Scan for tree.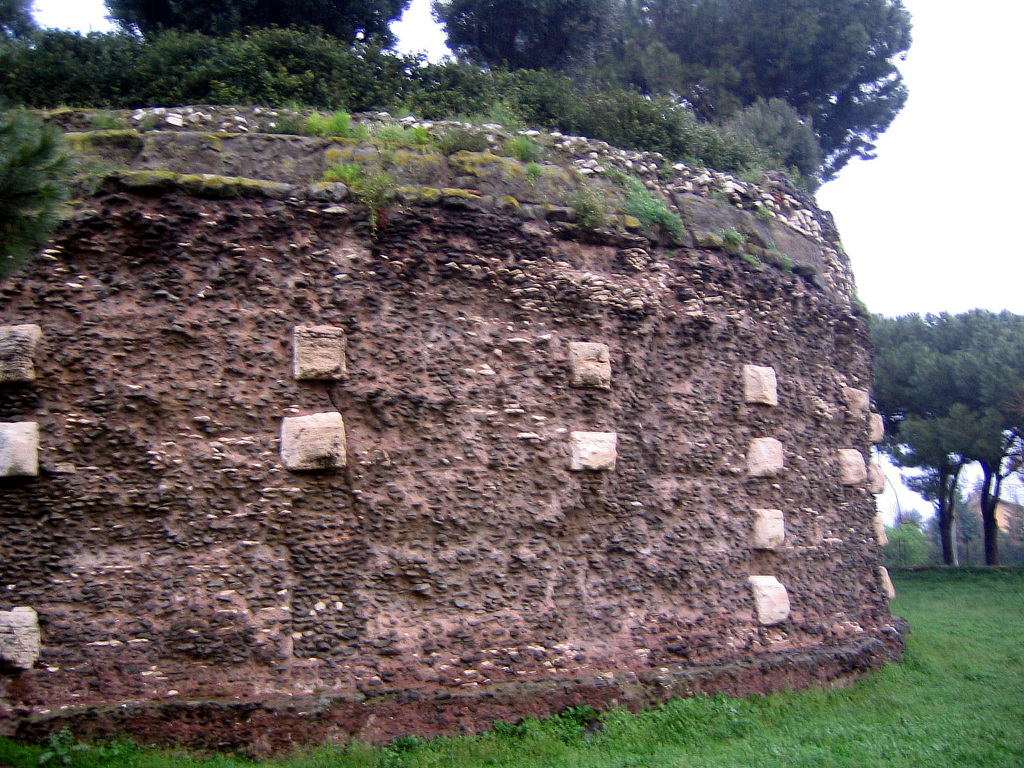
Scan result: (109, 0, 417, 59).
